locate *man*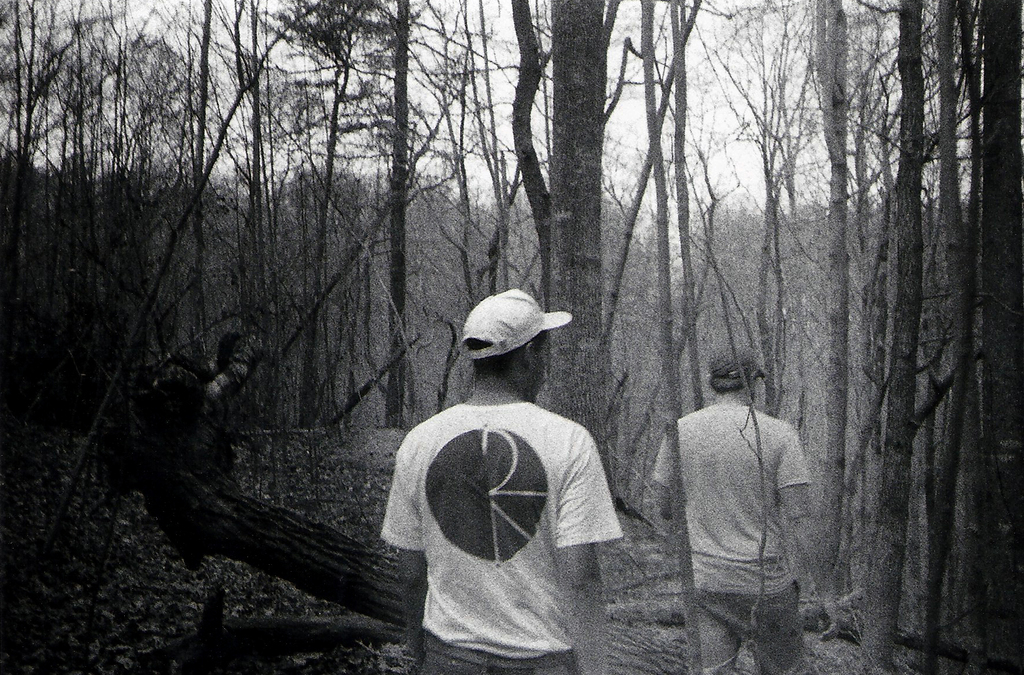
rect(651, 348, 847, 674)
